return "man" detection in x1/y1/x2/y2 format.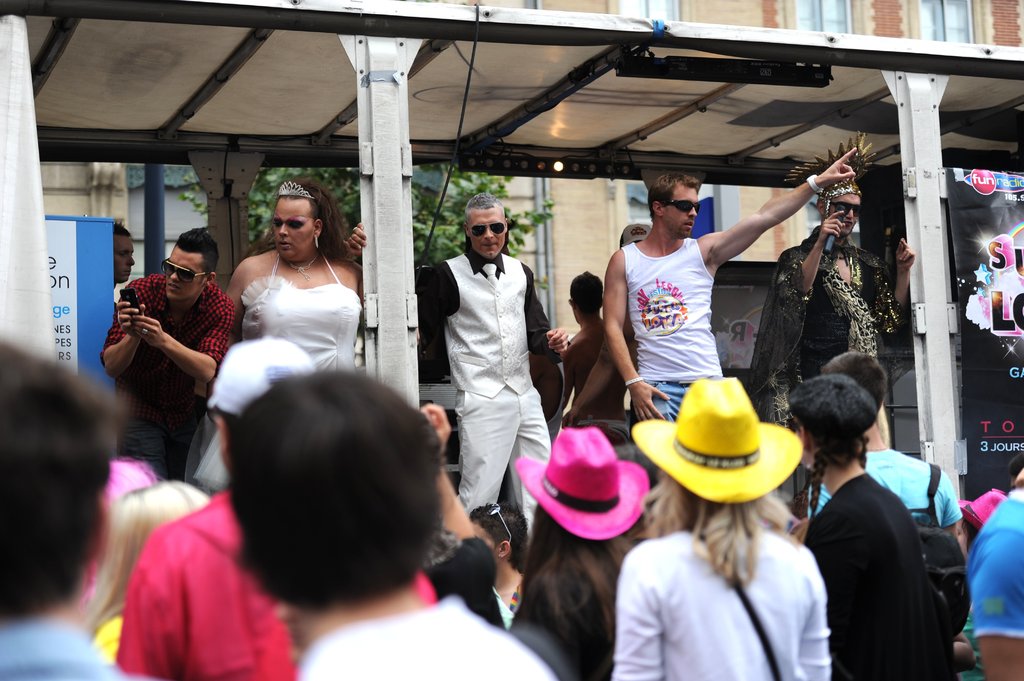
113/335/440/680.
